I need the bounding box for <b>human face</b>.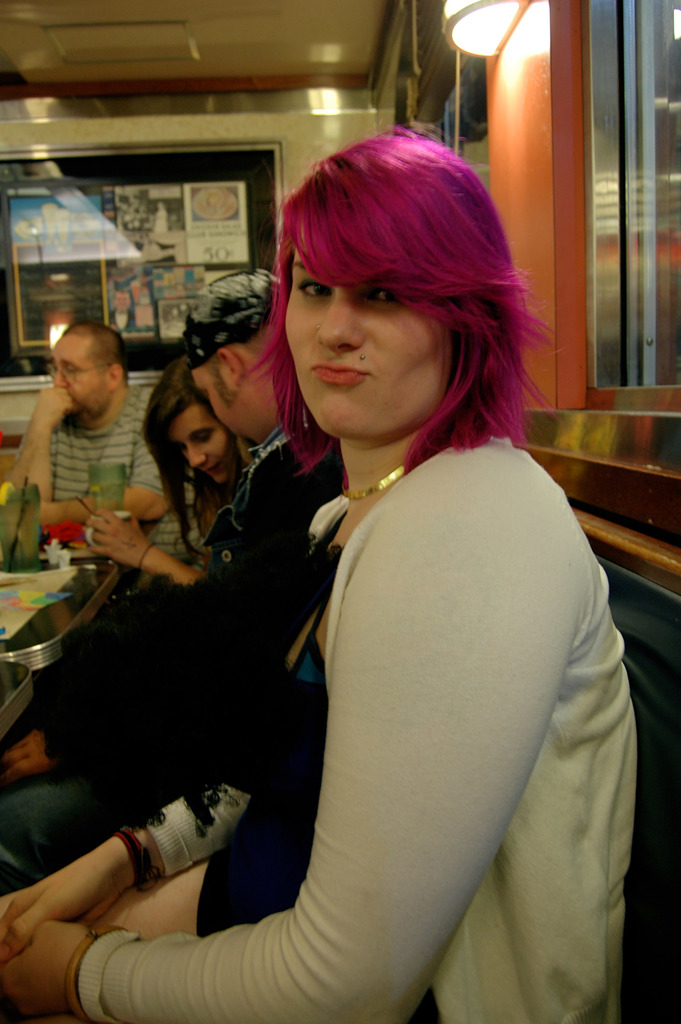
Here it is: (282,230,452,440).
